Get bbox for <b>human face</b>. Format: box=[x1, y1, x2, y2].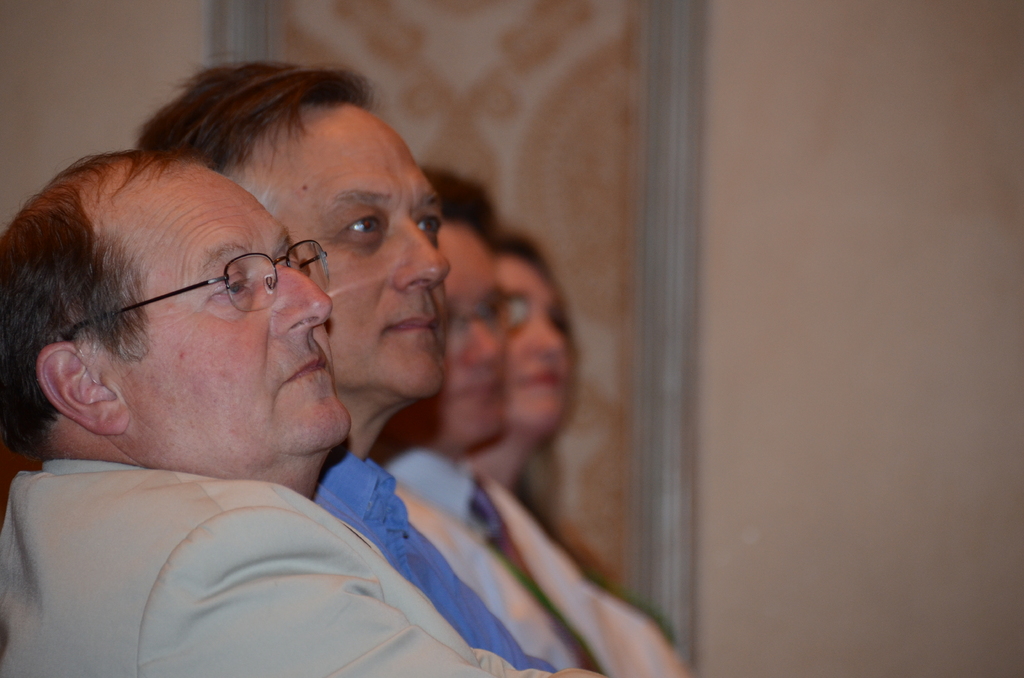
box=[239, 102, 451, 400].
